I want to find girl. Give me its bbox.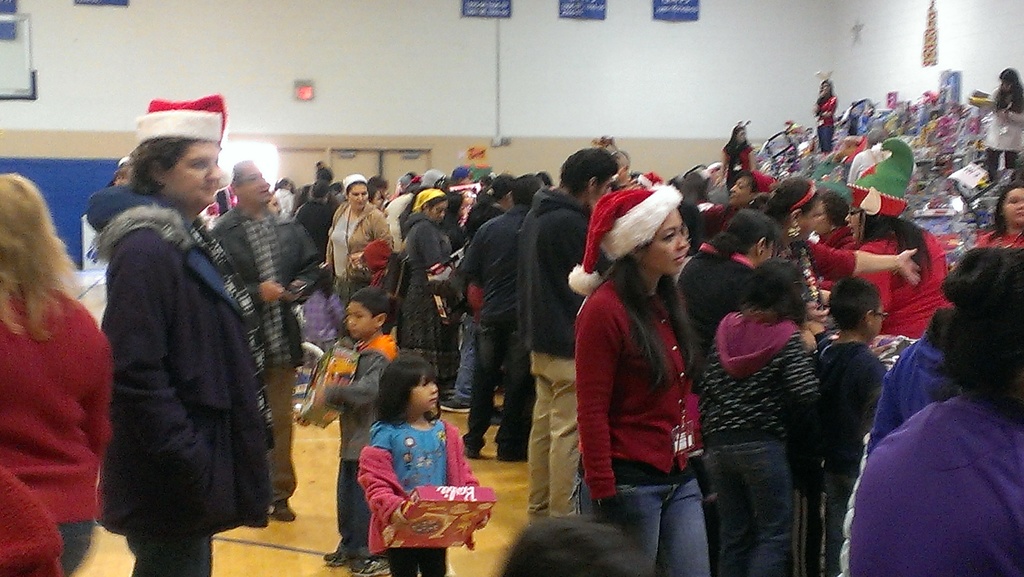
<region>0, 167, 111, 576</region>.
